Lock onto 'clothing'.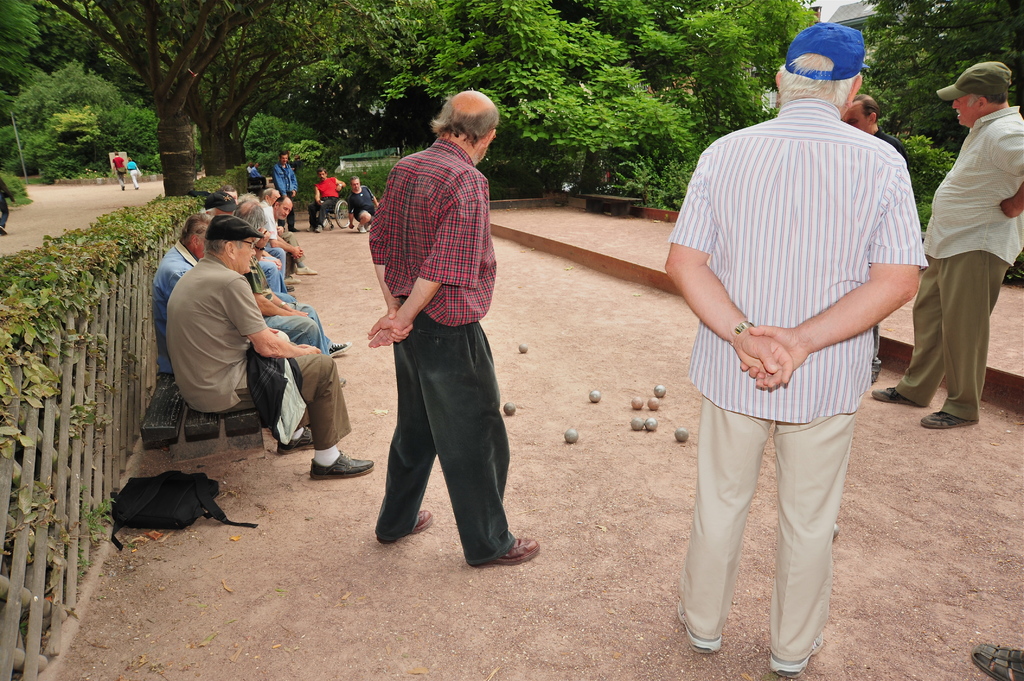
Locked: rect(344, 185, 375, 214).
